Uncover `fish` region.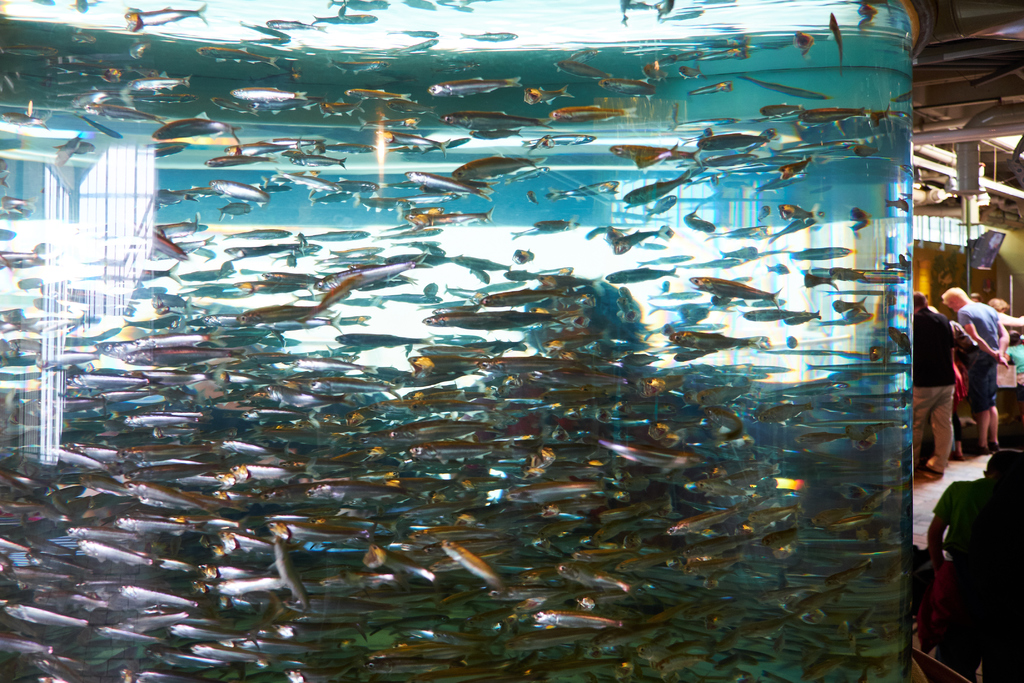
Uncovered: 147,144,188,163.
